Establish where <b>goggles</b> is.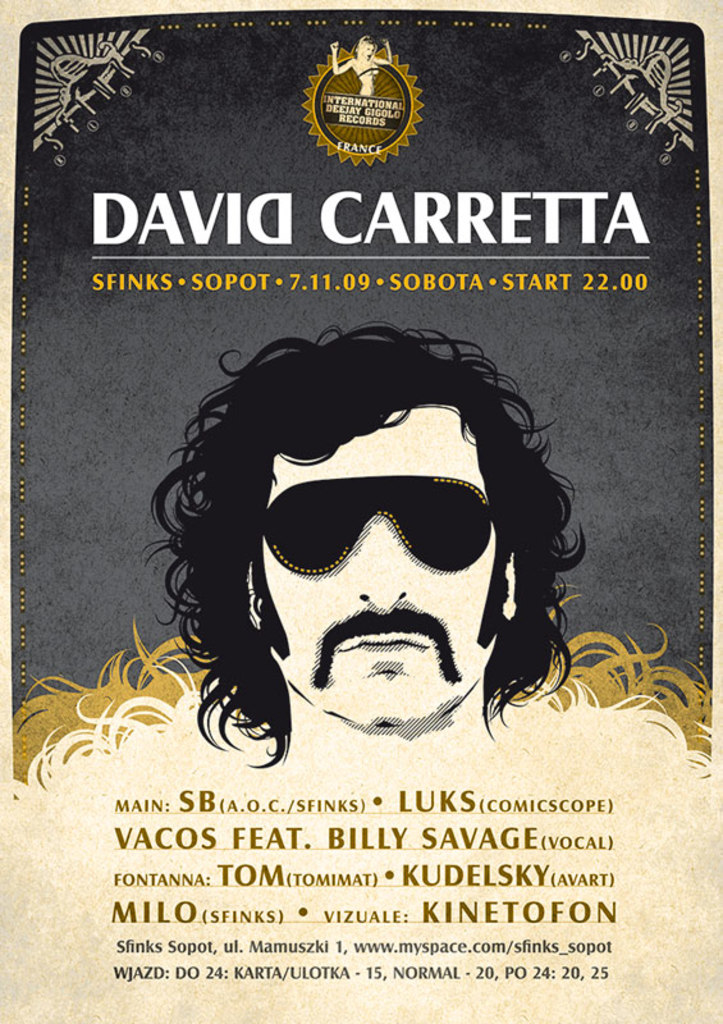
Established at <box>242,461,509,584</box>.
